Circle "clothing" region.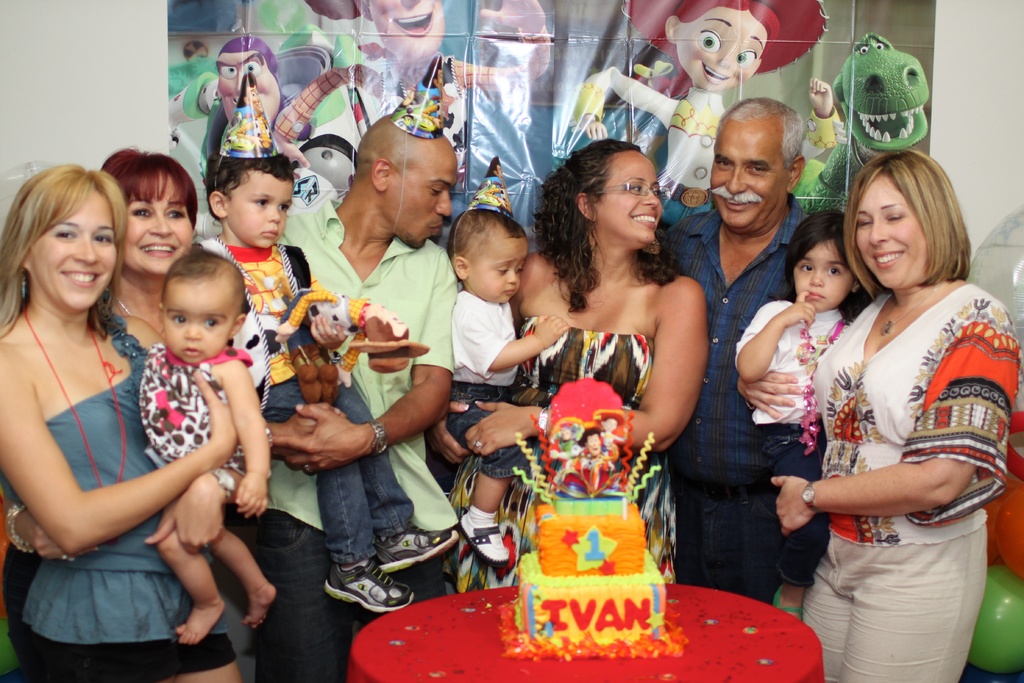
Region: left=450, top=288, right=524, bottom=473.
